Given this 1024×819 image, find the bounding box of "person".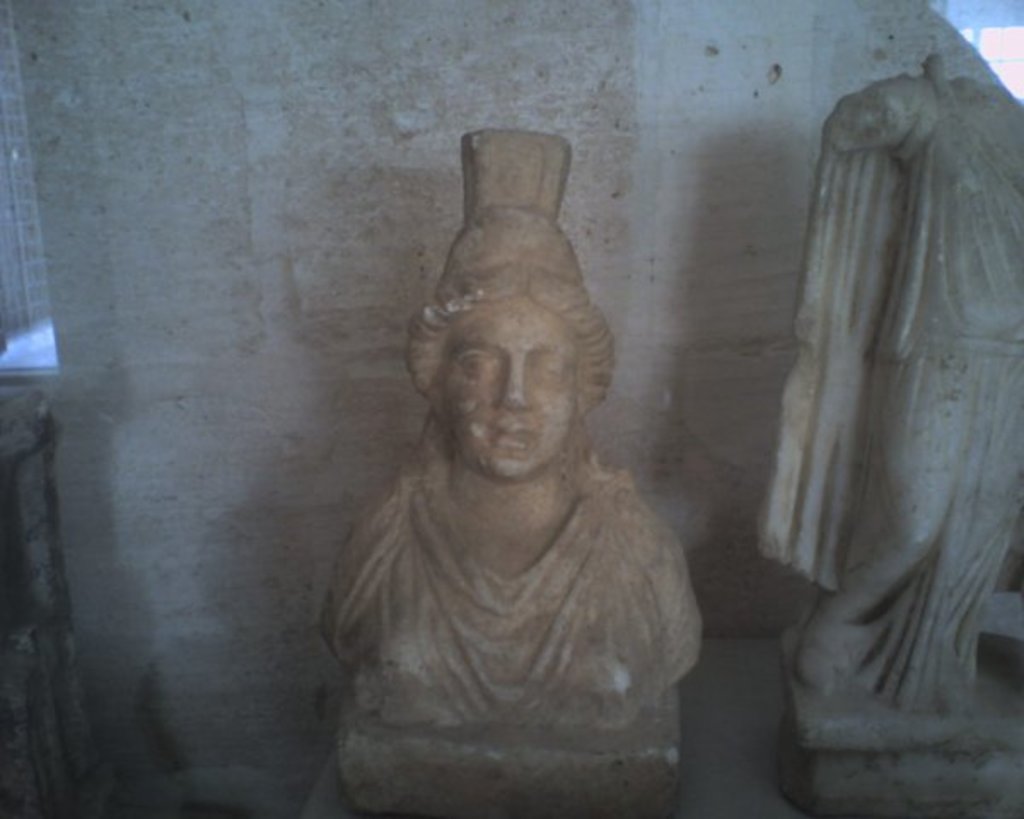
x1=319 y1=107 x2=739 y2=814.
